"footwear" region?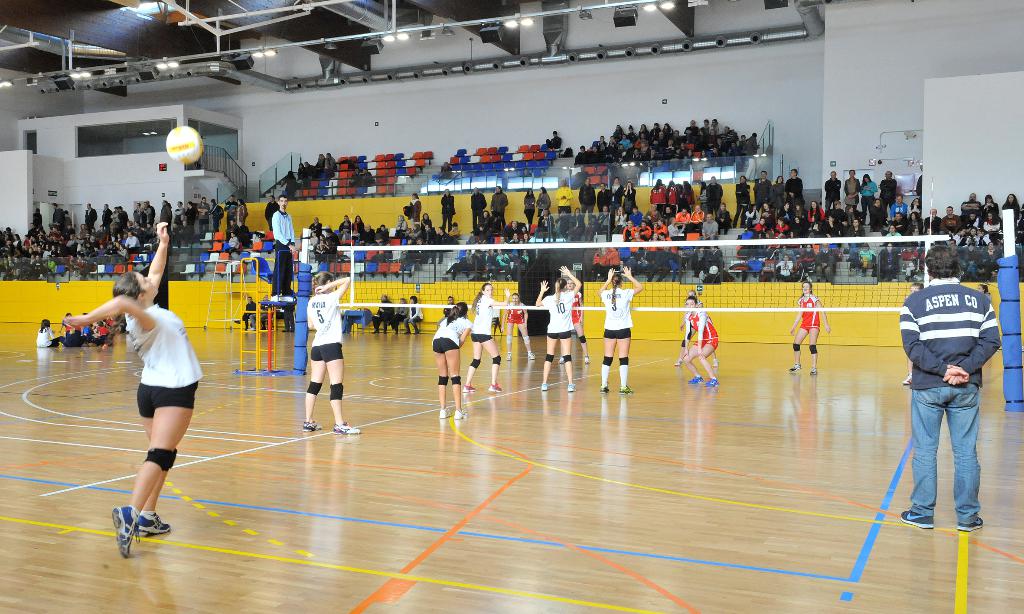
rect(902, 506, 935, 530)
